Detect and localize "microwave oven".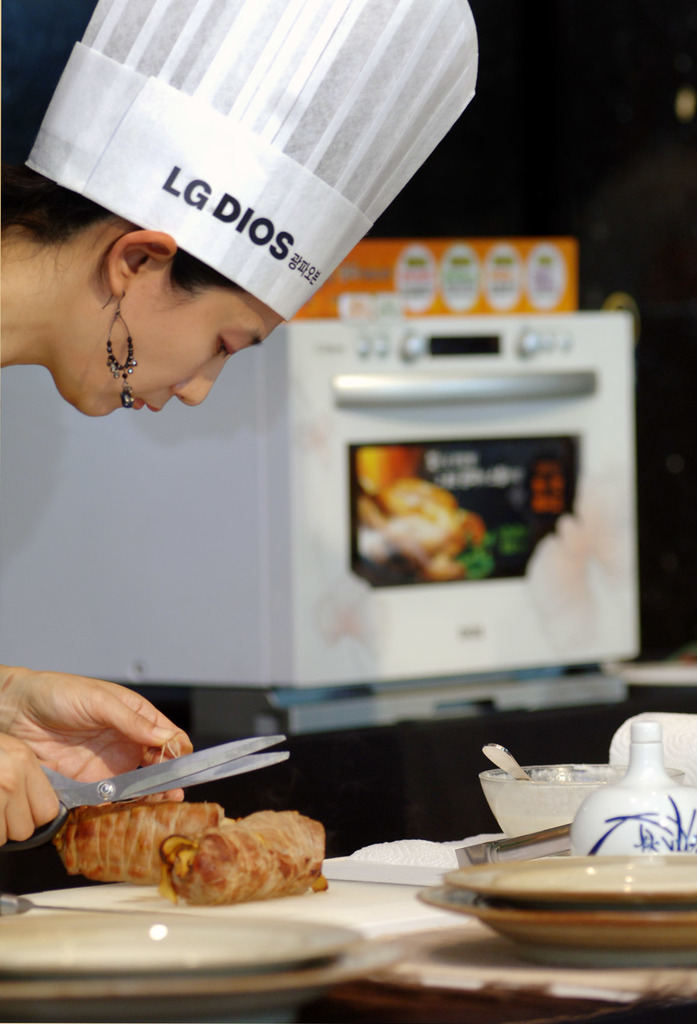
Localized at locate(3, 317, 636, 690).
